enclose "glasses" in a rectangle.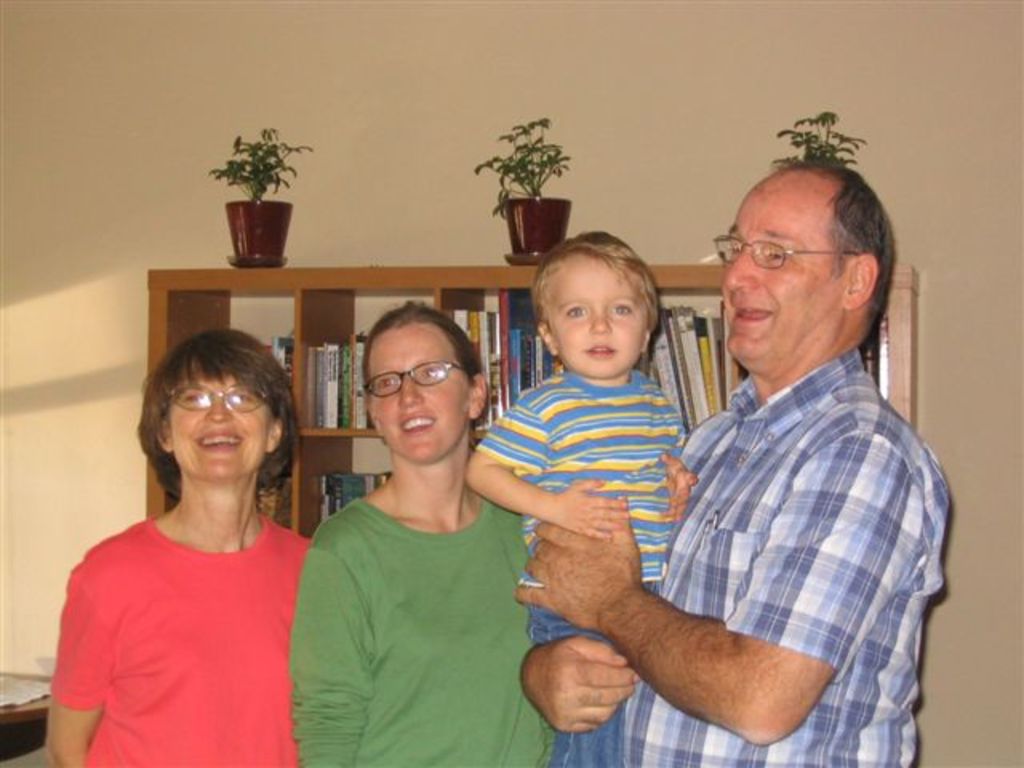
detection(160, 379, 277, 427).
